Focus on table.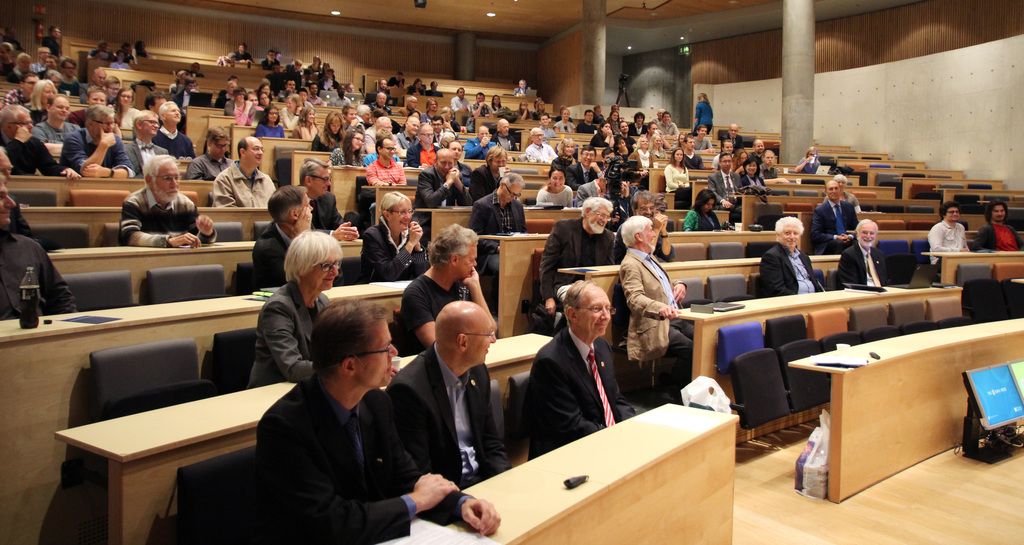
Focused at (364, 184, 674, 230).
